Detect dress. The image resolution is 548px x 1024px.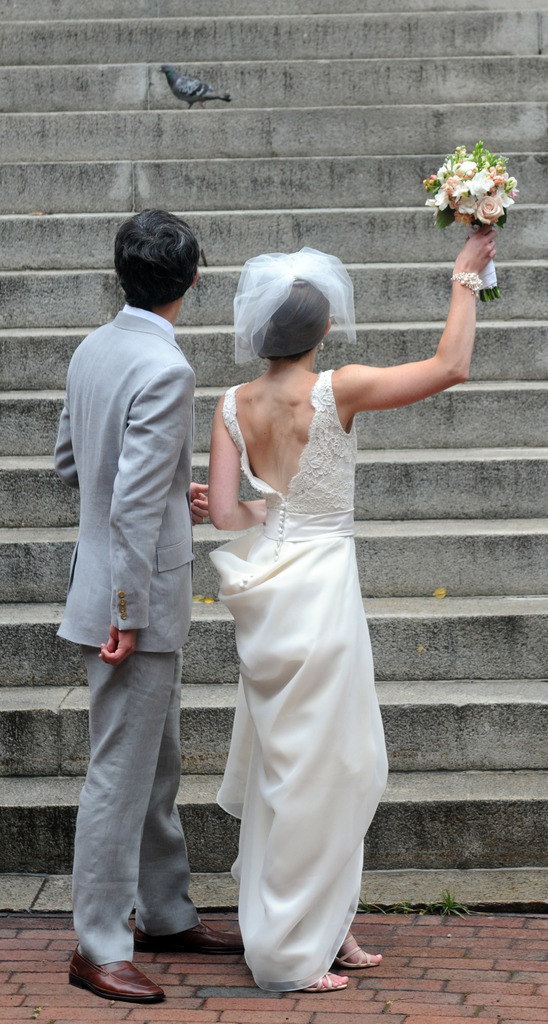
locate(179, 280, 391, 992).
